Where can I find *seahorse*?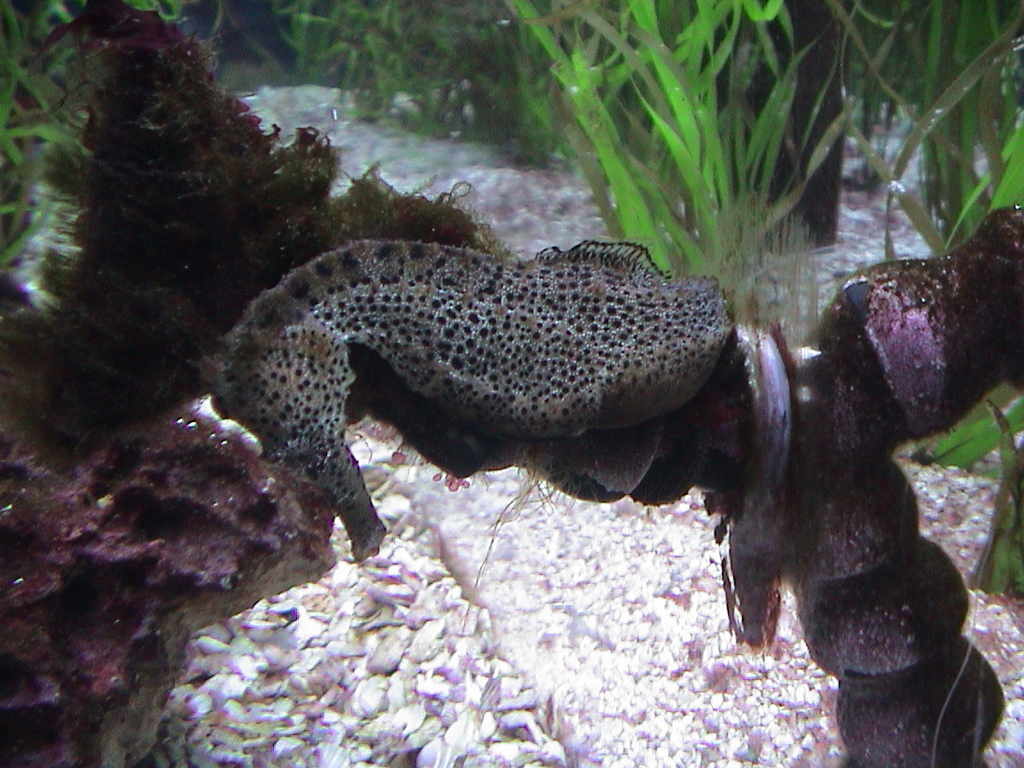
You can find it at BBox(206, 233, 737, 572).
